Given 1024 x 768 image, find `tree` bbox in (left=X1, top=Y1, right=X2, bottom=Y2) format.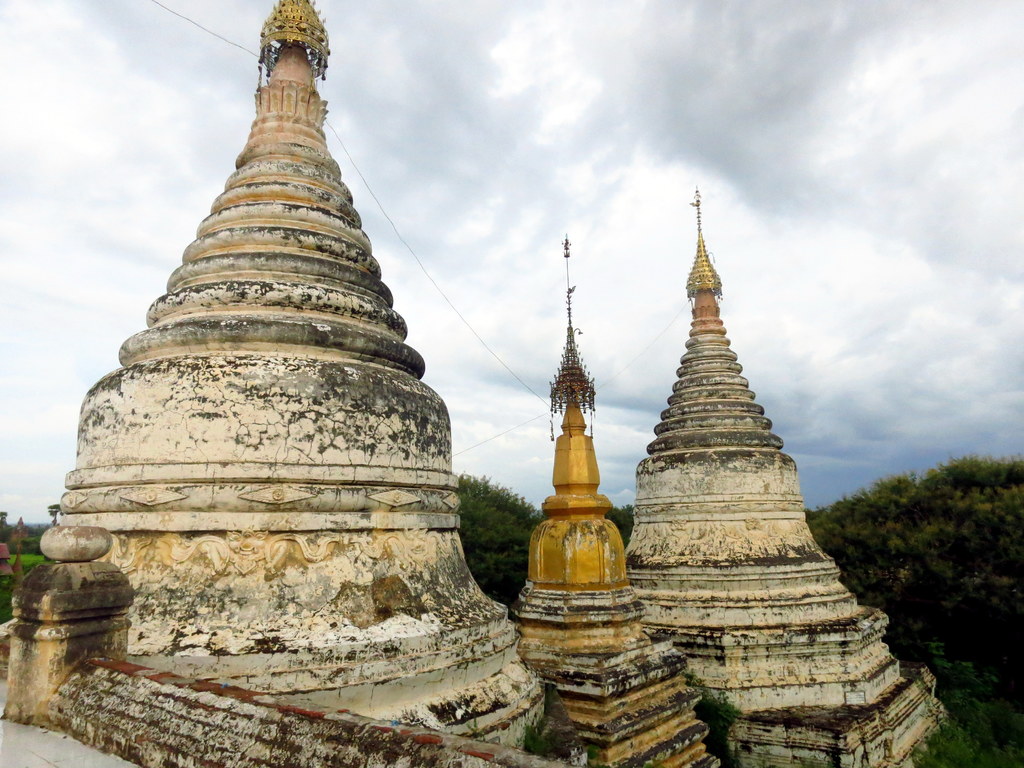
(left=449, top=463, right=545, bottom=609).
